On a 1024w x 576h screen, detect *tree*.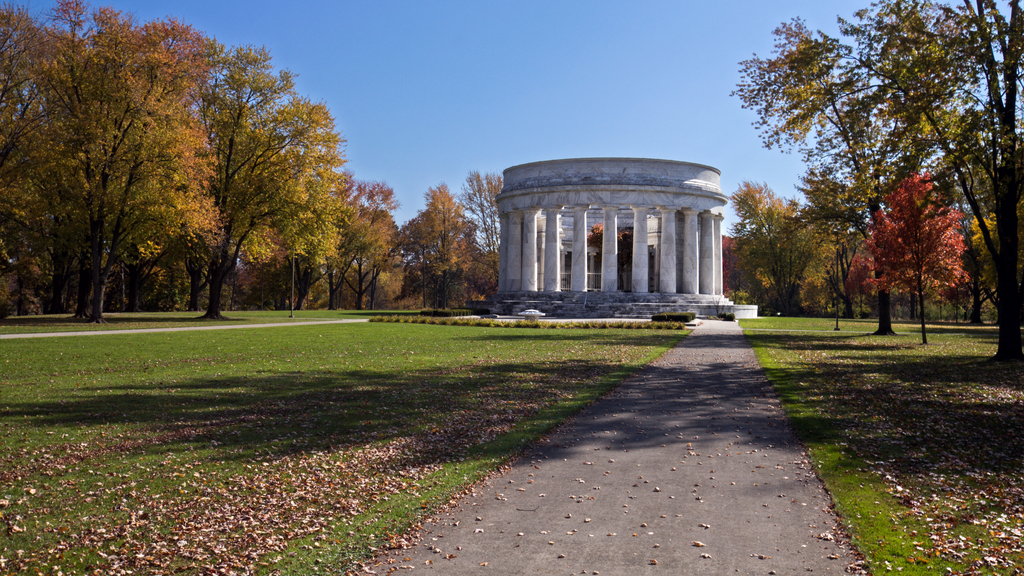
858/175/978/339.
